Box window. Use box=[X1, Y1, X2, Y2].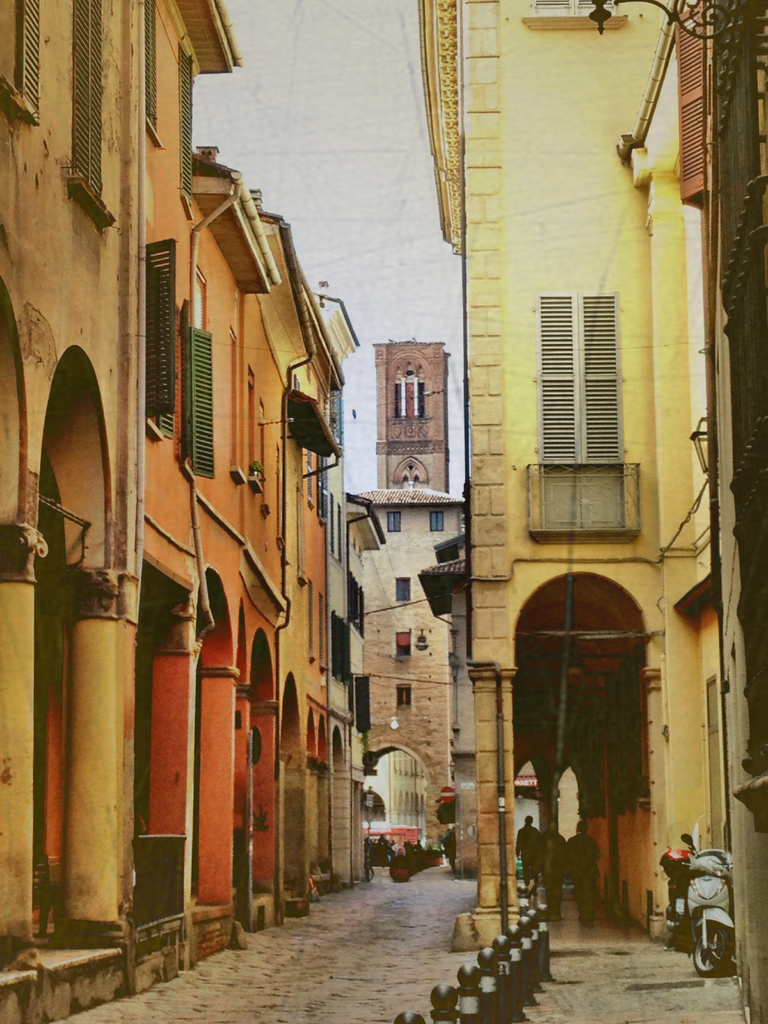
box=[398, 680, 412, 708].
